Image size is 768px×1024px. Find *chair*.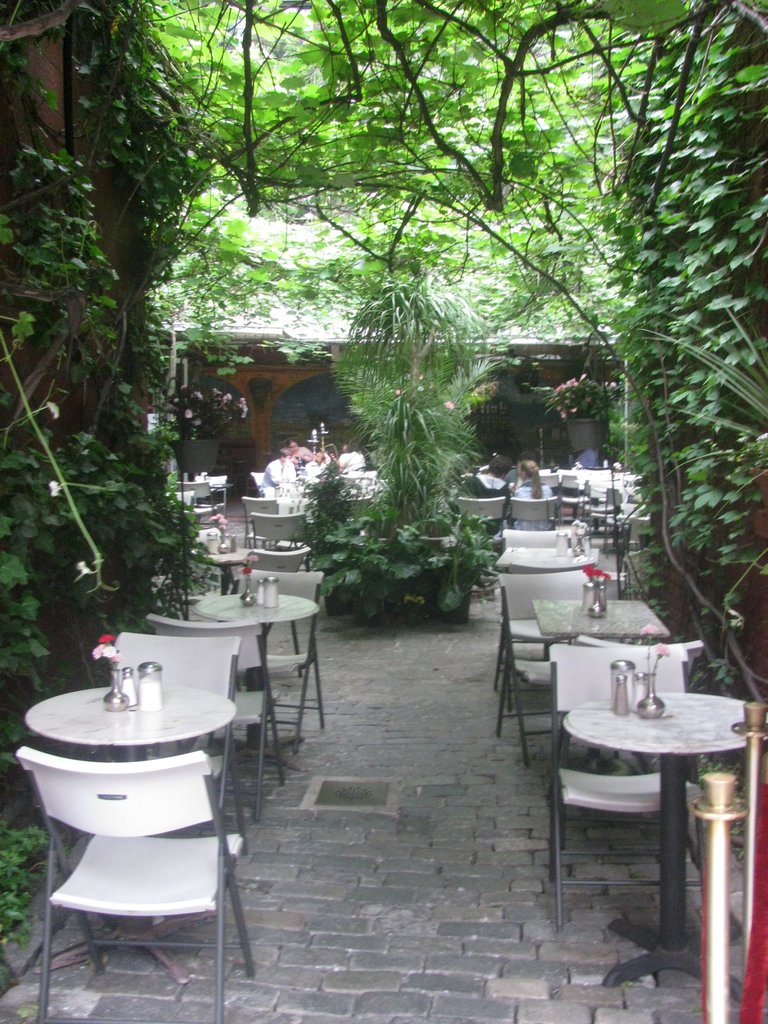
[504,526,574,547].
